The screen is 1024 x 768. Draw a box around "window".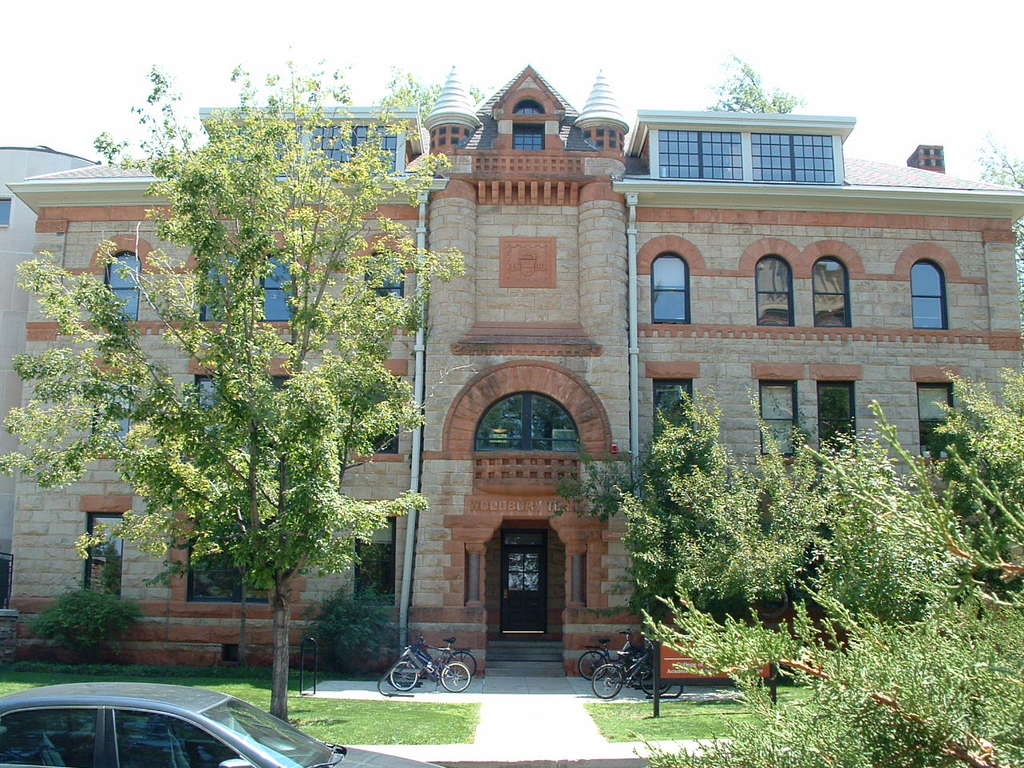
l=654, t=255, r=693, b=335.
